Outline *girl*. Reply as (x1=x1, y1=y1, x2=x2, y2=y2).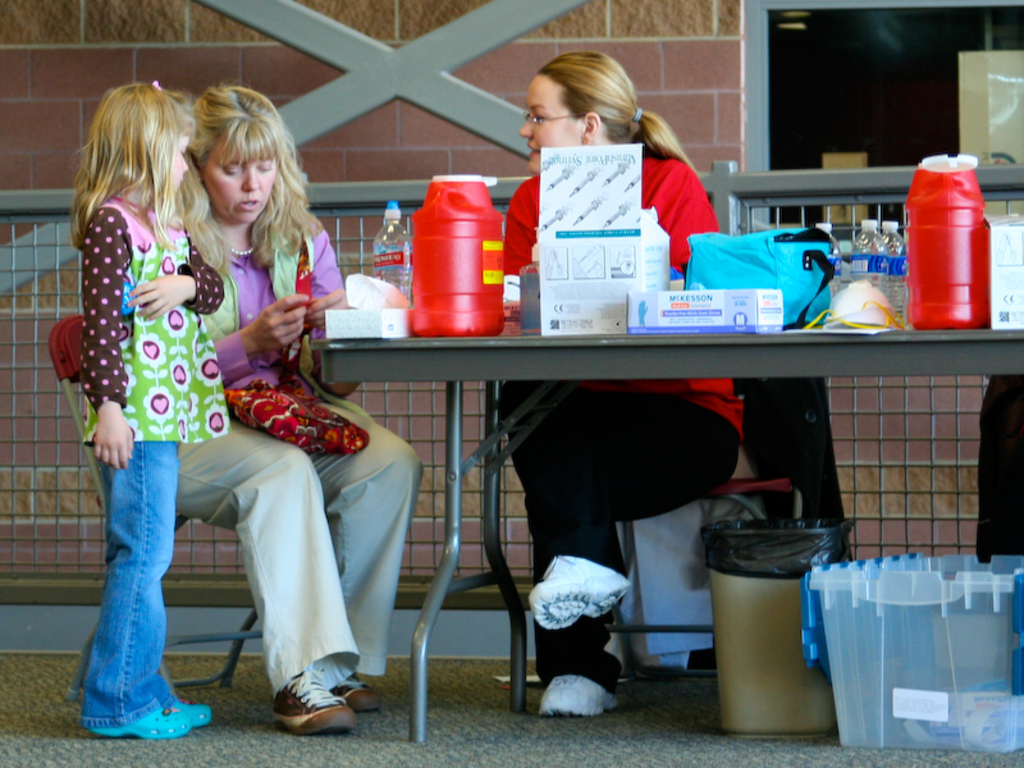
(x1=55, y1=70, x2=233, y2=745).
